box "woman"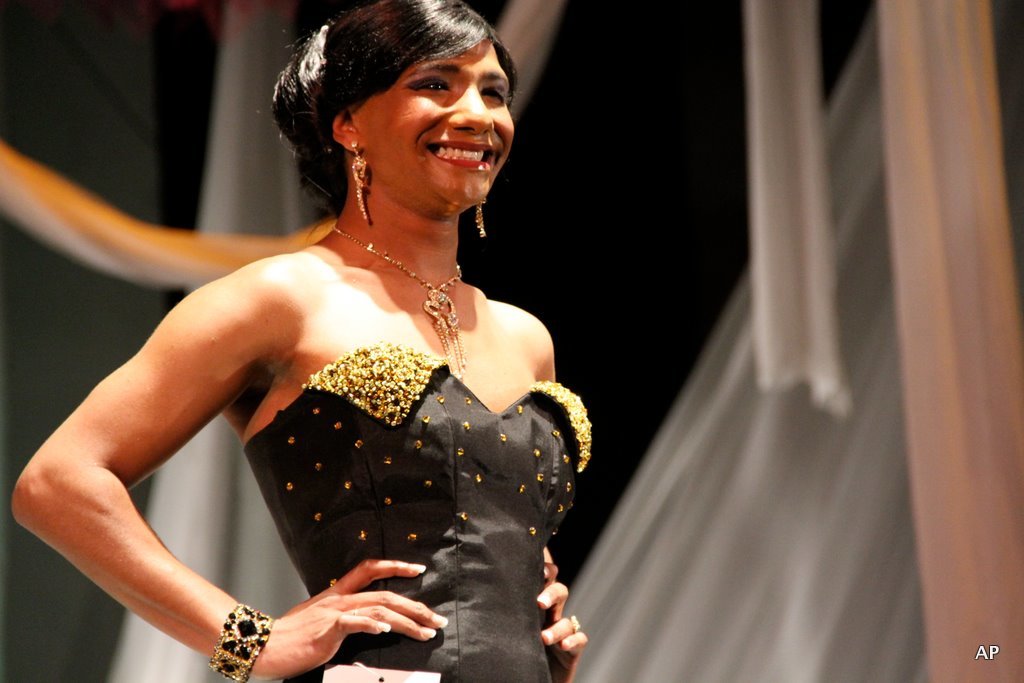
(54,17,621,680)
